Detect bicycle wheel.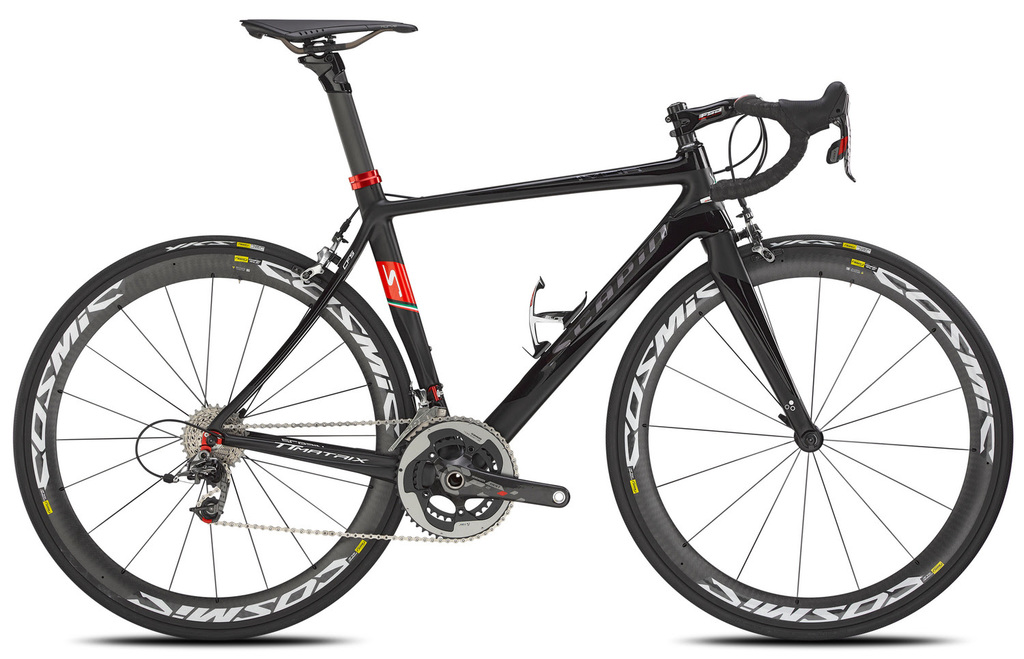
Detected at detection(12, 241, 416, 636).
